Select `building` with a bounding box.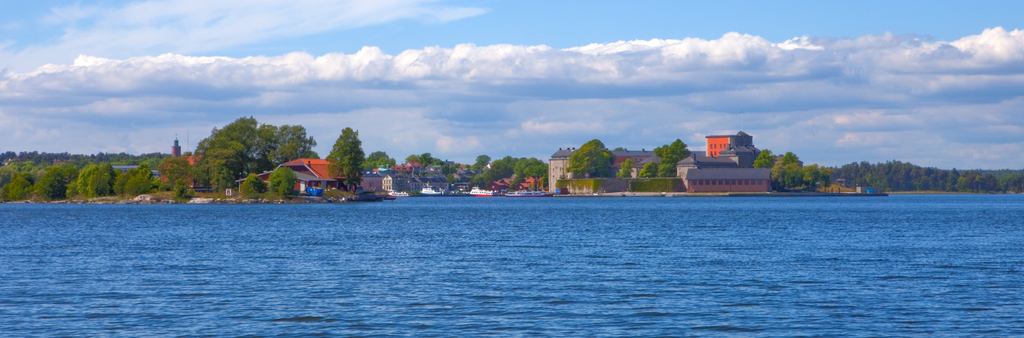
679, 135, 775, 195.
